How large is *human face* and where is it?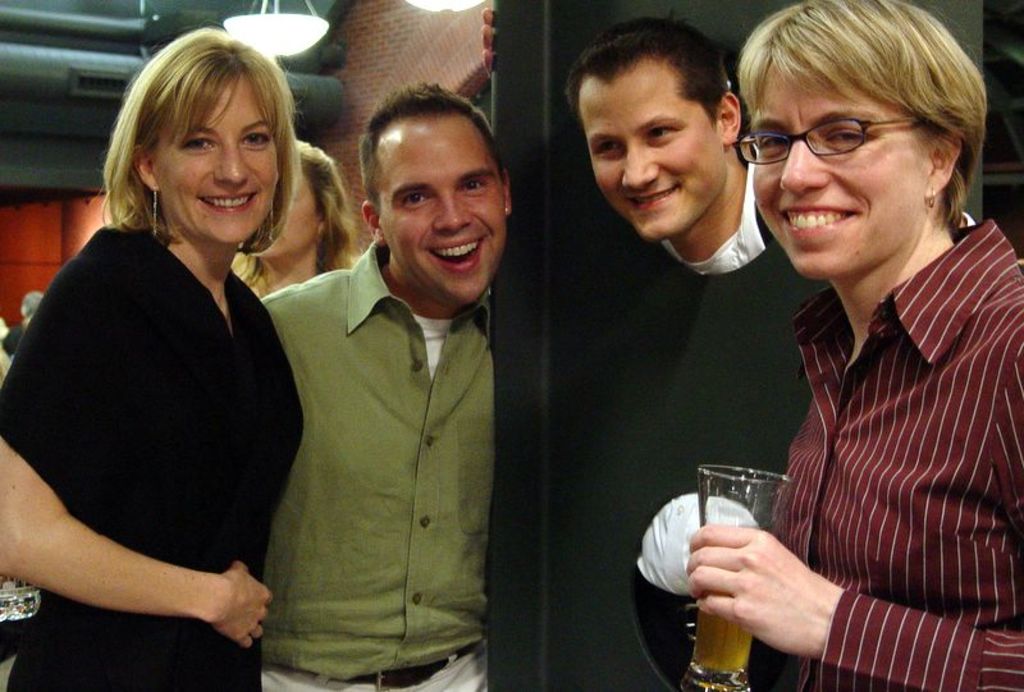
Bounding box: {"left": 378, "top": 116, "right": 506, "bottom": 308}.
